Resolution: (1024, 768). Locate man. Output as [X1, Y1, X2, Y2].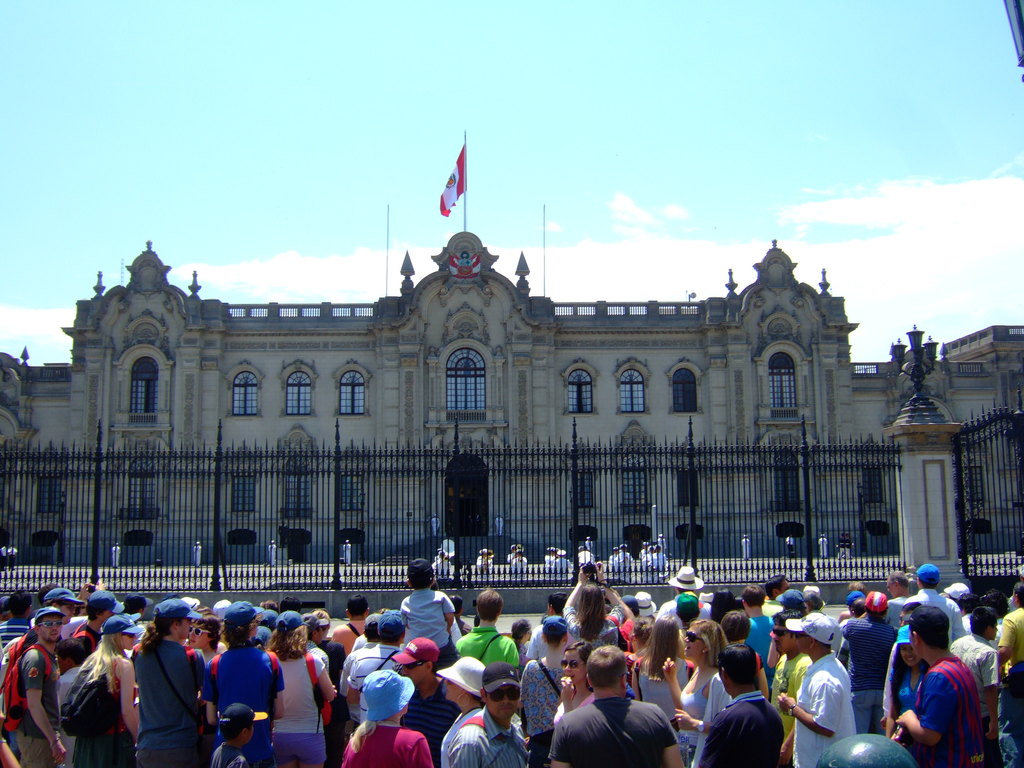
[333, 593, 371, 717].
